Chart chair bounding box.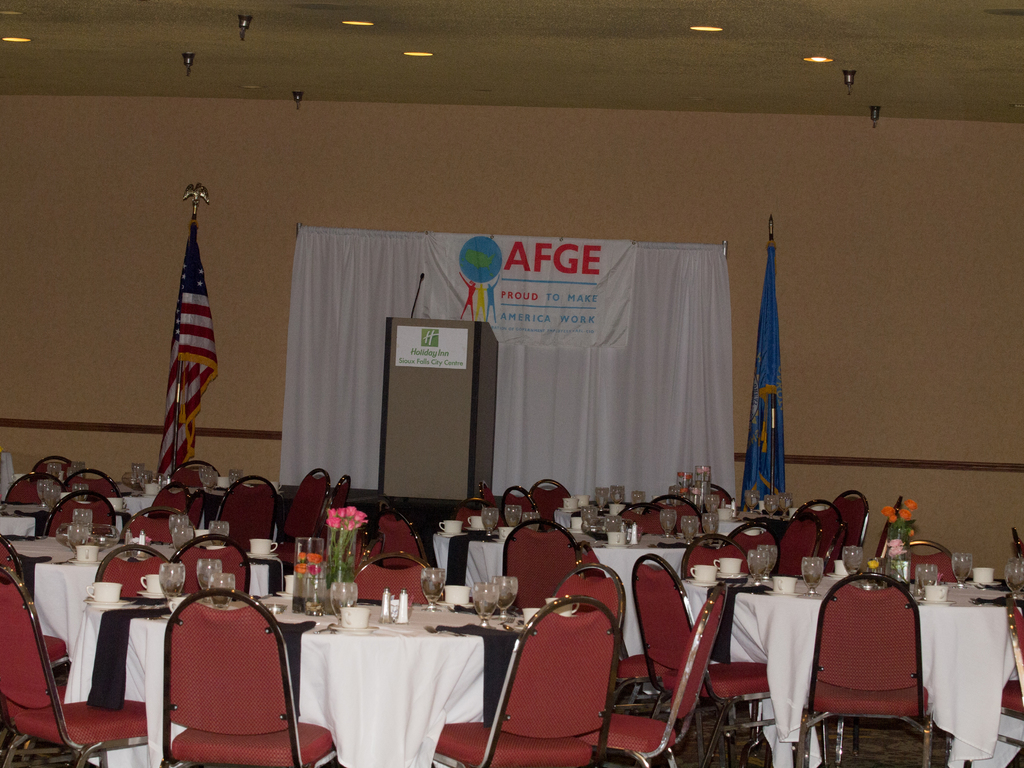
Charted: 124, 511, 189, 544.
